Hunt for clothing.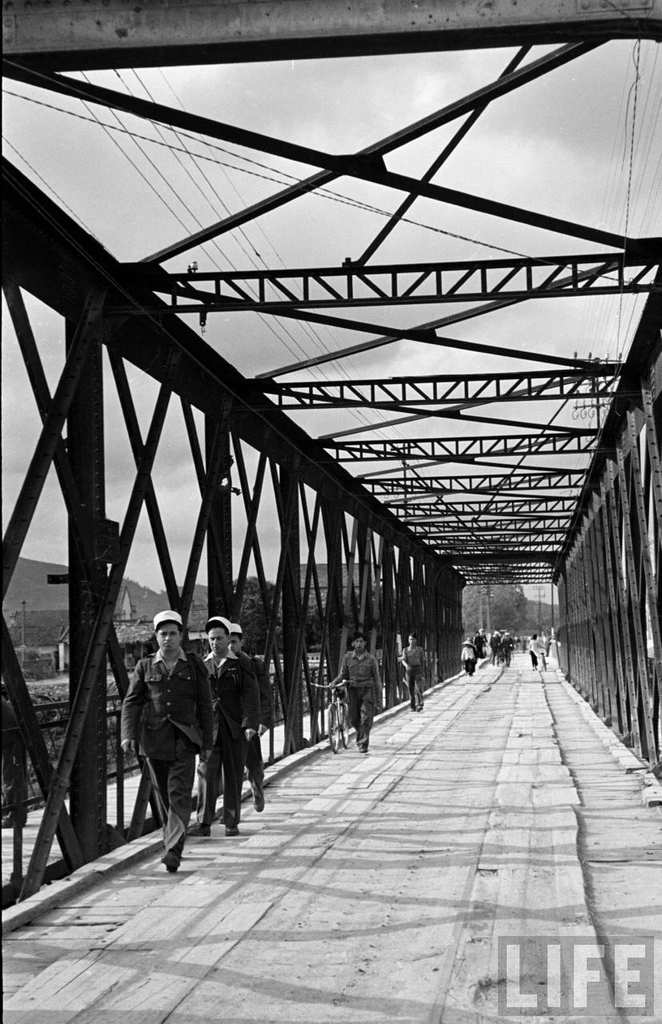
Hunted down at locate(399, 641, 421, 694).
